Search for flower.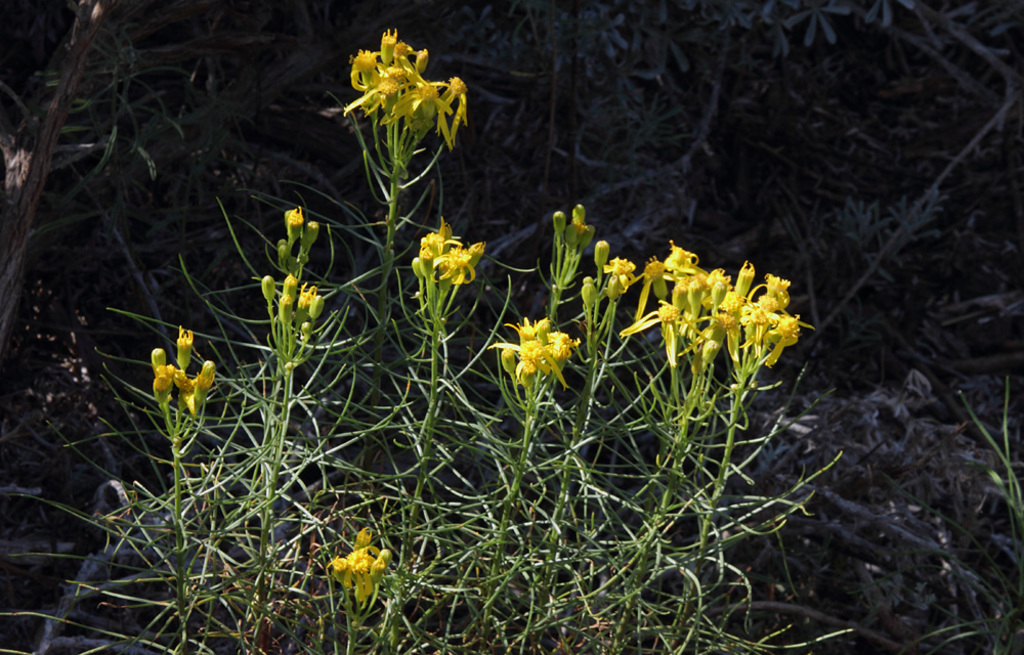
Found at 407 221 489 322.
